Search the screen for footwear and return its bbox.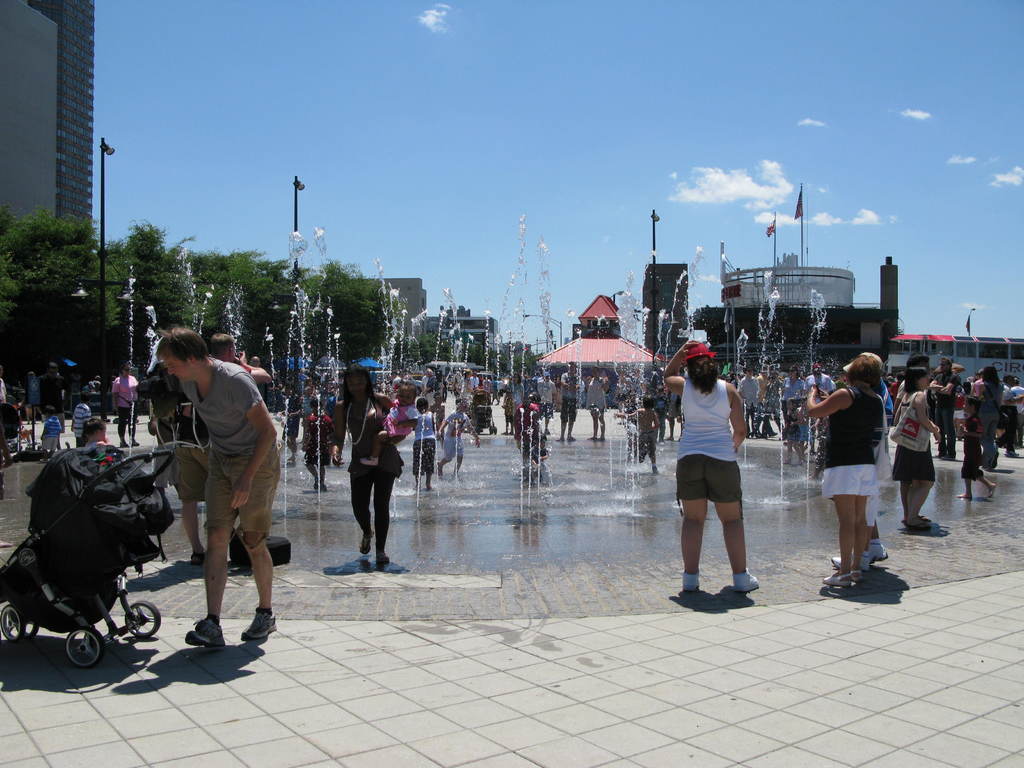
Found: crop(732, 565, 759, 591).
